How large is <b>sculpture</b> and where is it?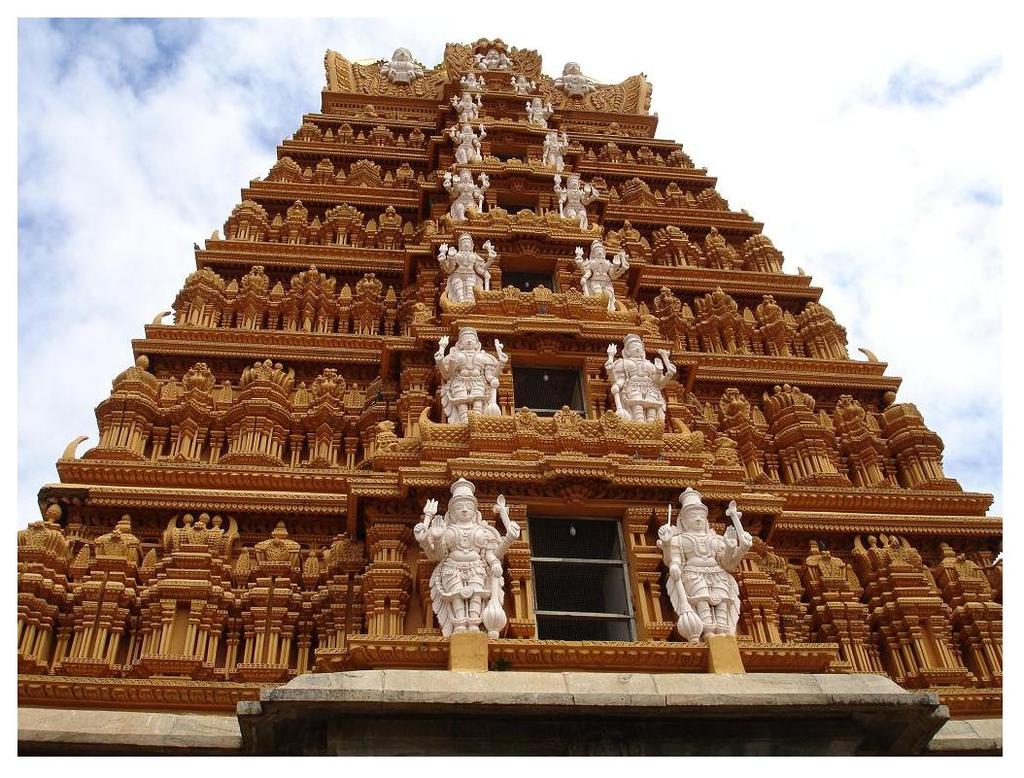
Bounding box: [448, 124, 489, 164].
